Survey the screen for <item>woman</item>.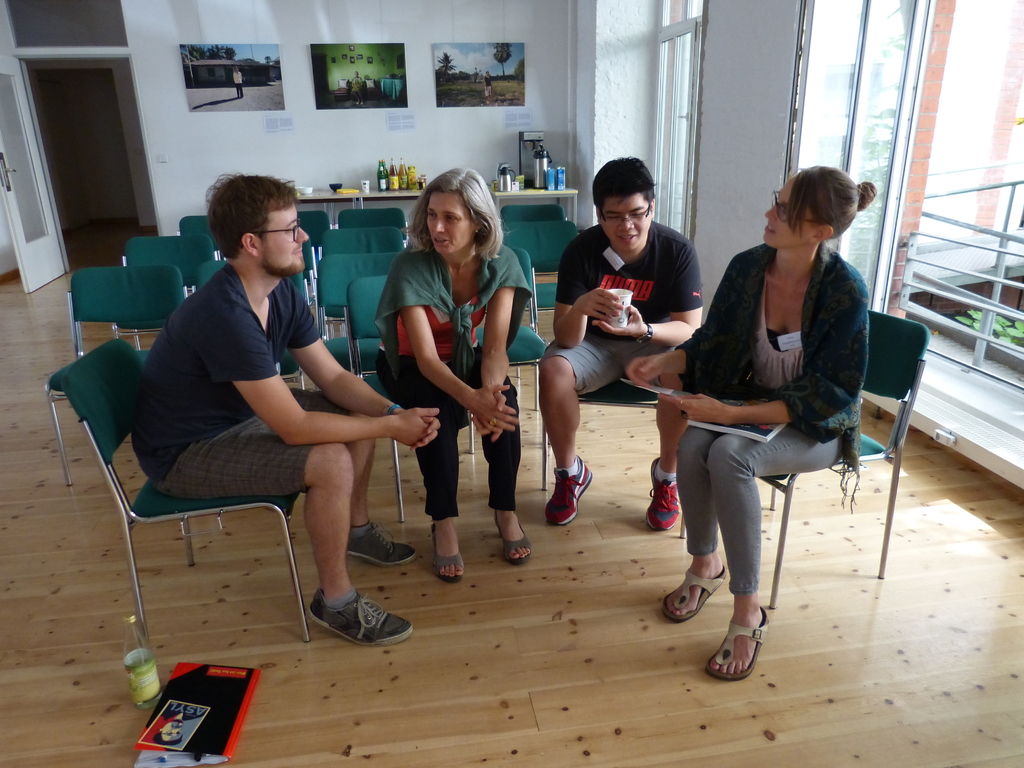
Survey found: select_region(624, 164, 877, 687).
